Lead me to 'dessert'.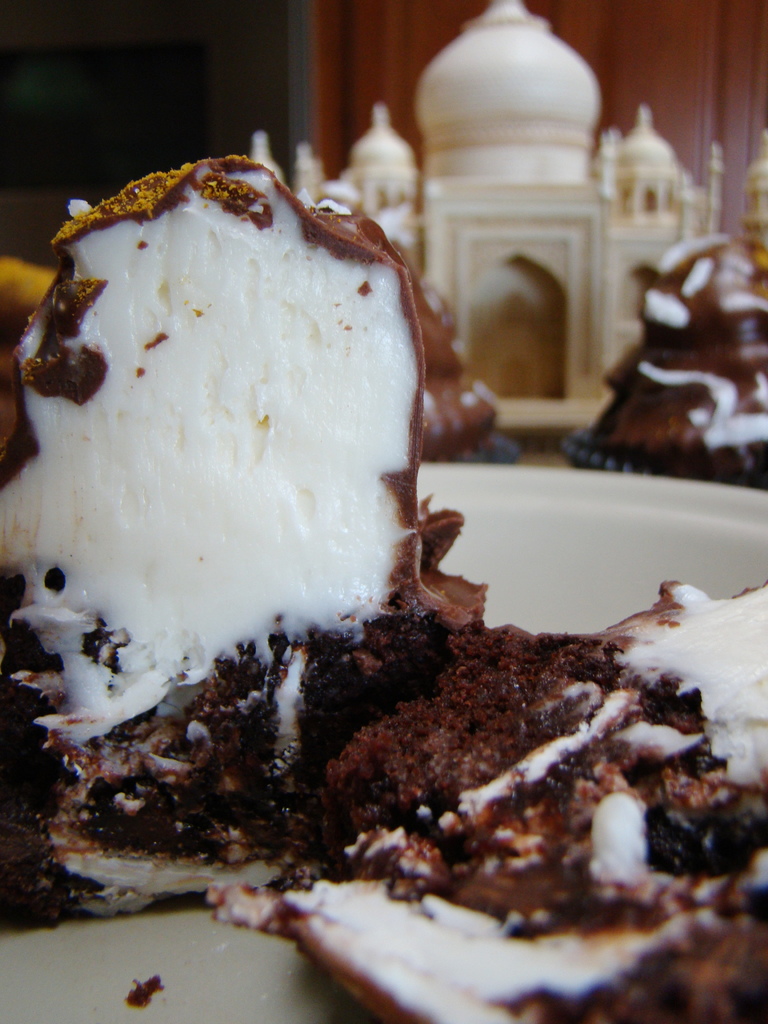
Lead to x1=591, y1=259, x2=767, y2=500.
